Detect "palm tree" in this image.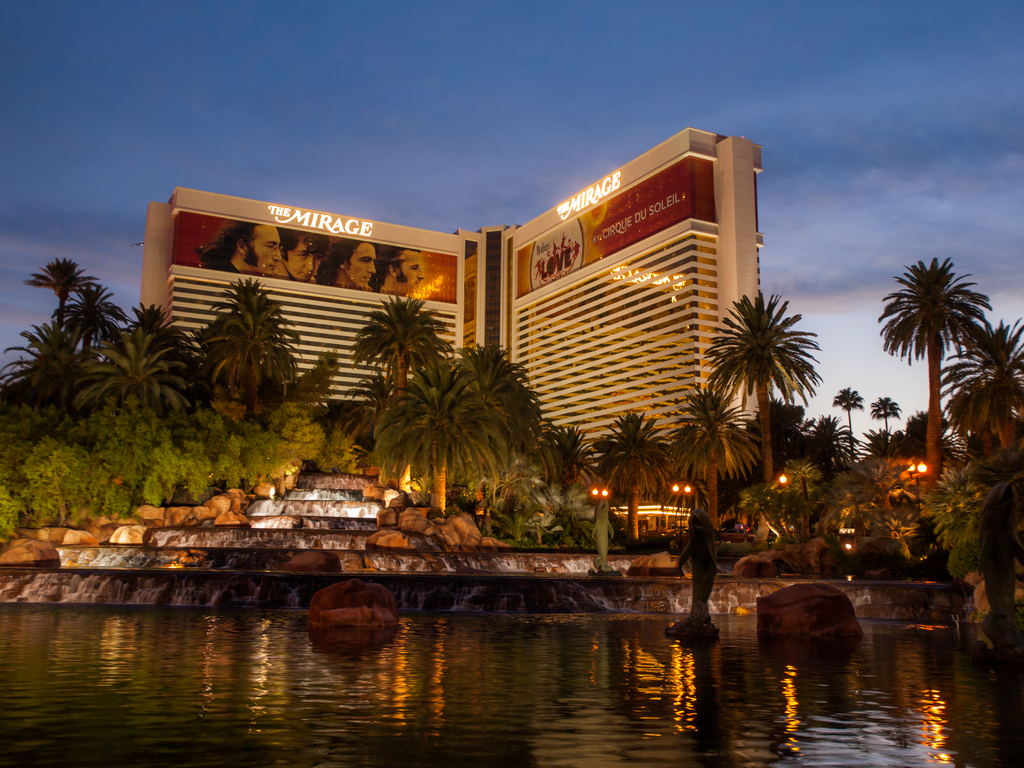
Detection: x1=324 y1=303 x2=433 y2=478.
